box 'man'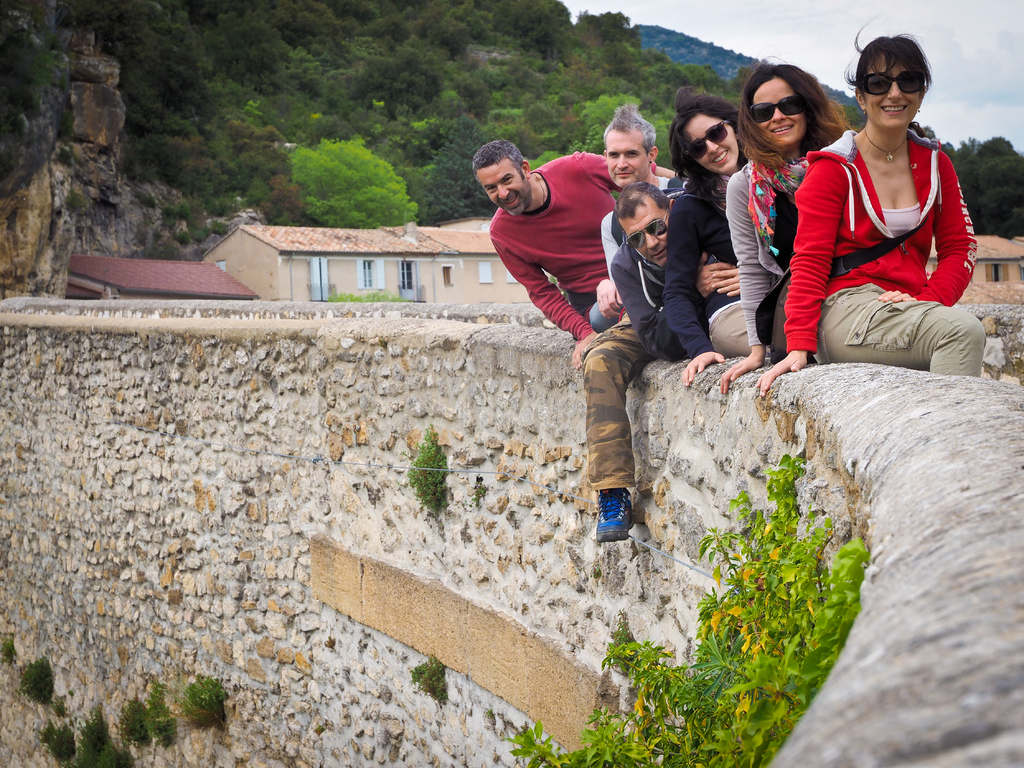
crop(605, 184, 704, 352)
